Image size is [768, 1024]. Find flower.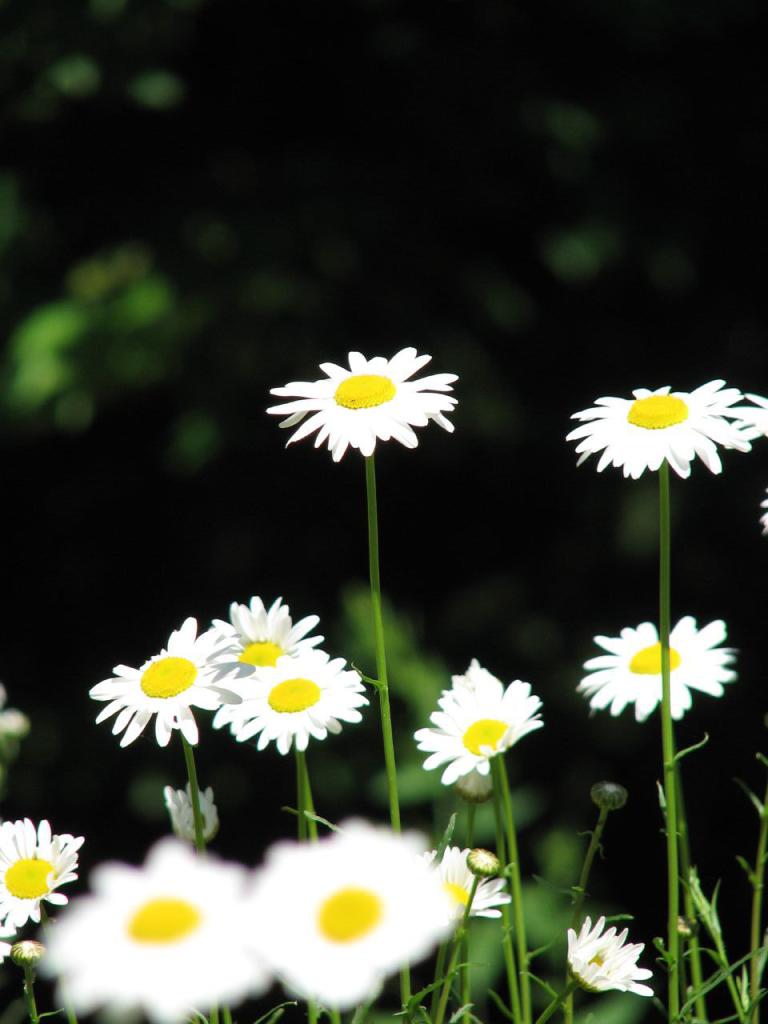
x1=563 y1=383 x2=750 y2=489.
